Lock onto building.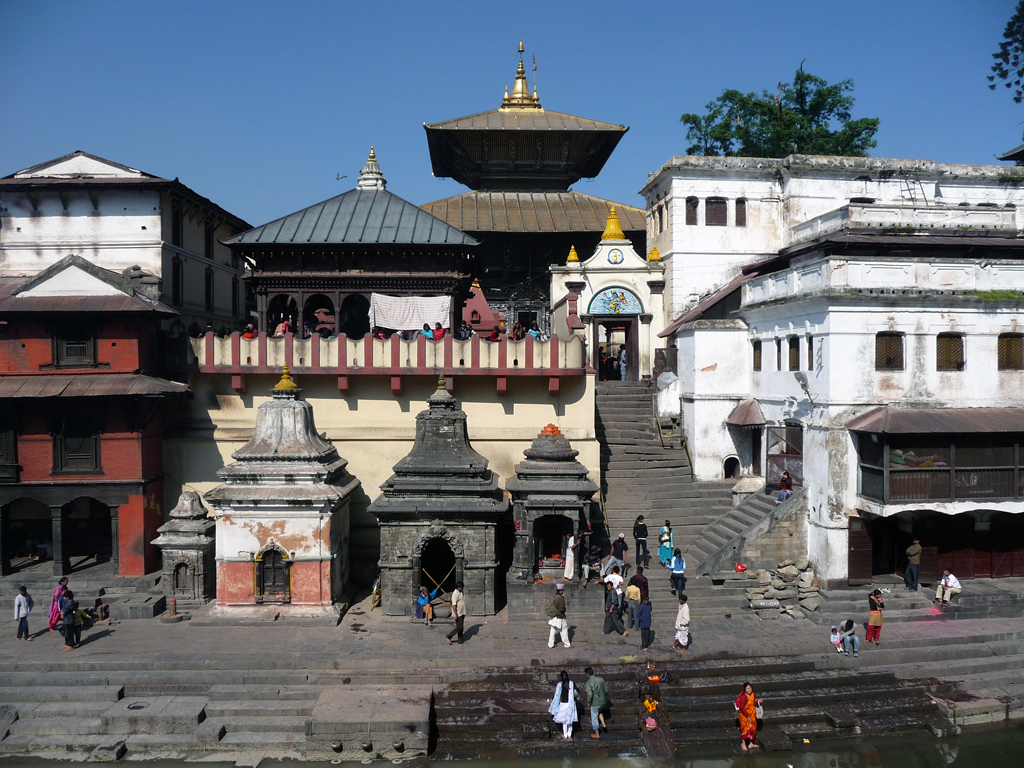
Locked: BBox(636, 155, 1023, 578).
